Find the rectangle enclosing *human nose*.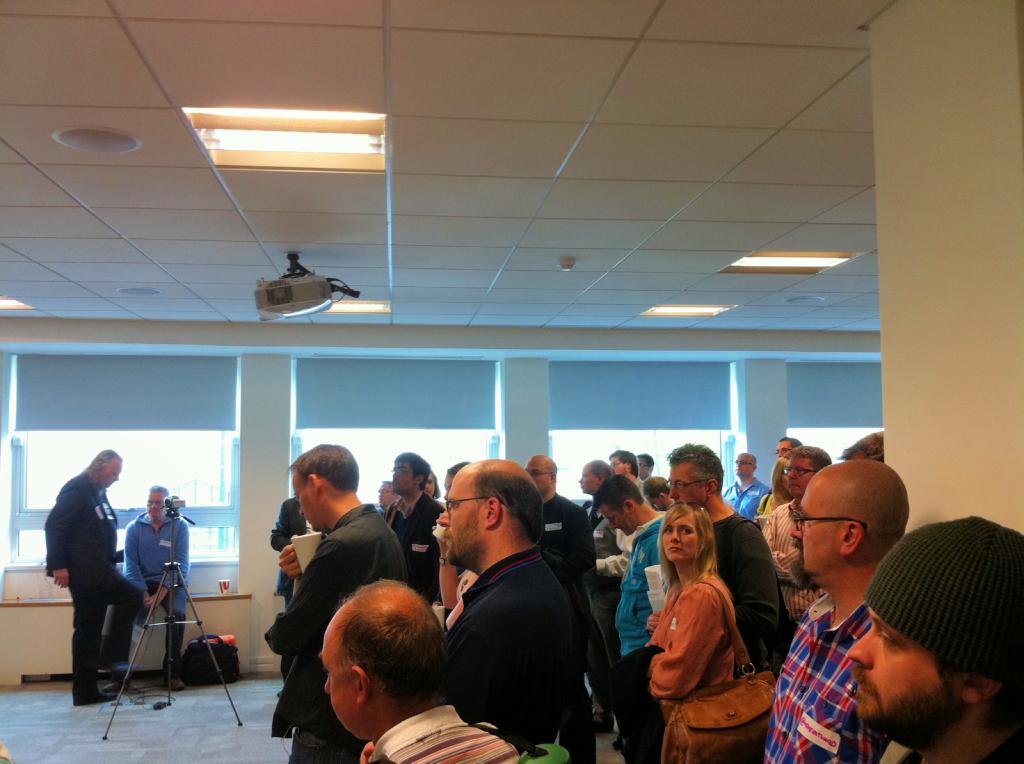
(x1=845, y1=626, x2=874, y2=667).
